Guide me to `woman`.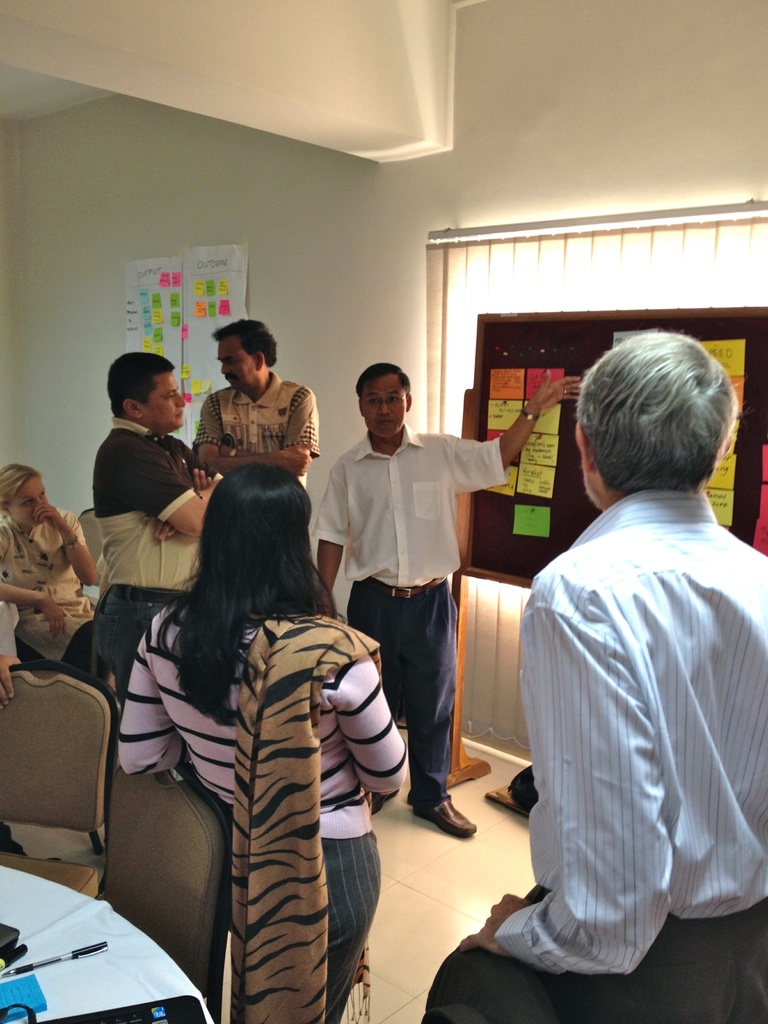
Guidance: 116:435:395:1021.
